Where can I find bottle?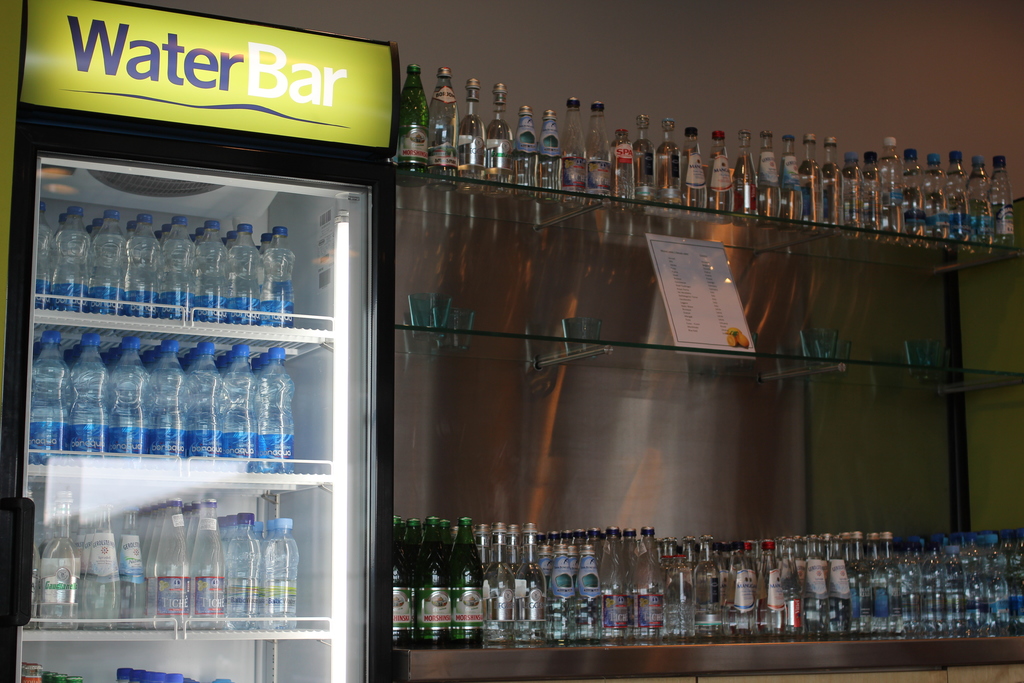
You can find it at (428,67,454,188).
